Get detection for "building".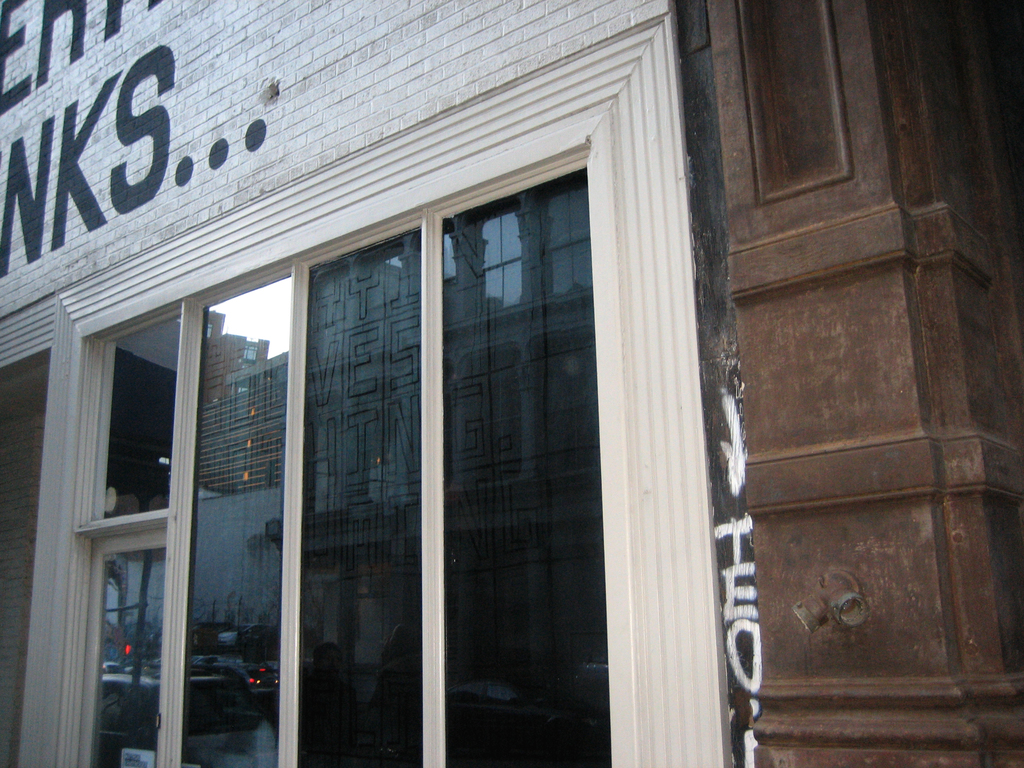
Detection: region(0, 0, 733, 767).
